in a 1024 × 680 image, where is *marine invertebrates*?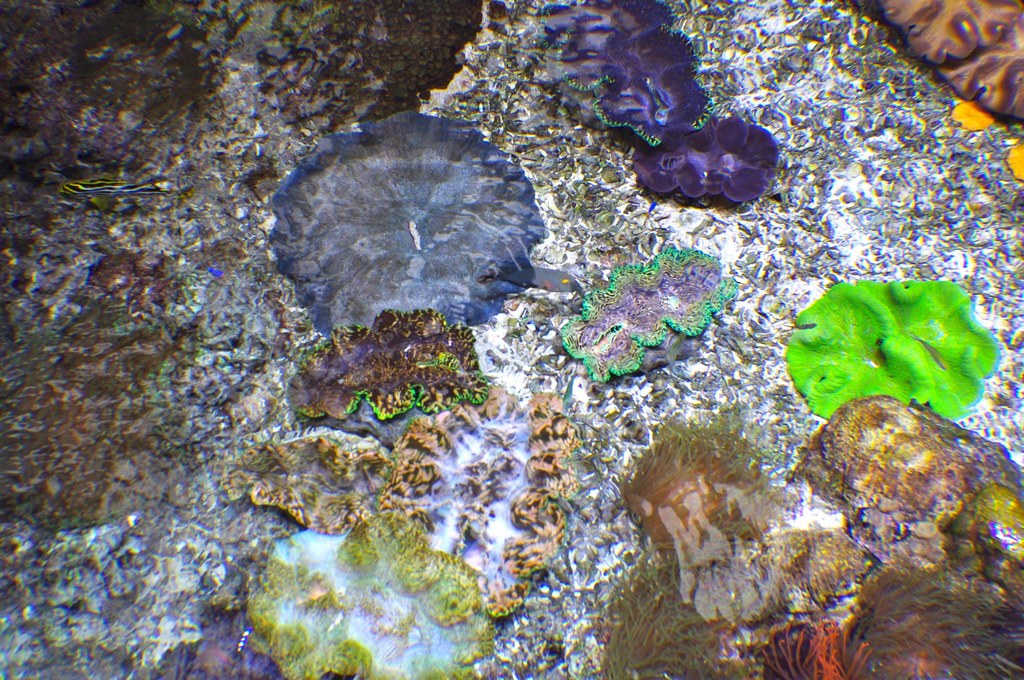
box=[604, 417, 837, 636].
